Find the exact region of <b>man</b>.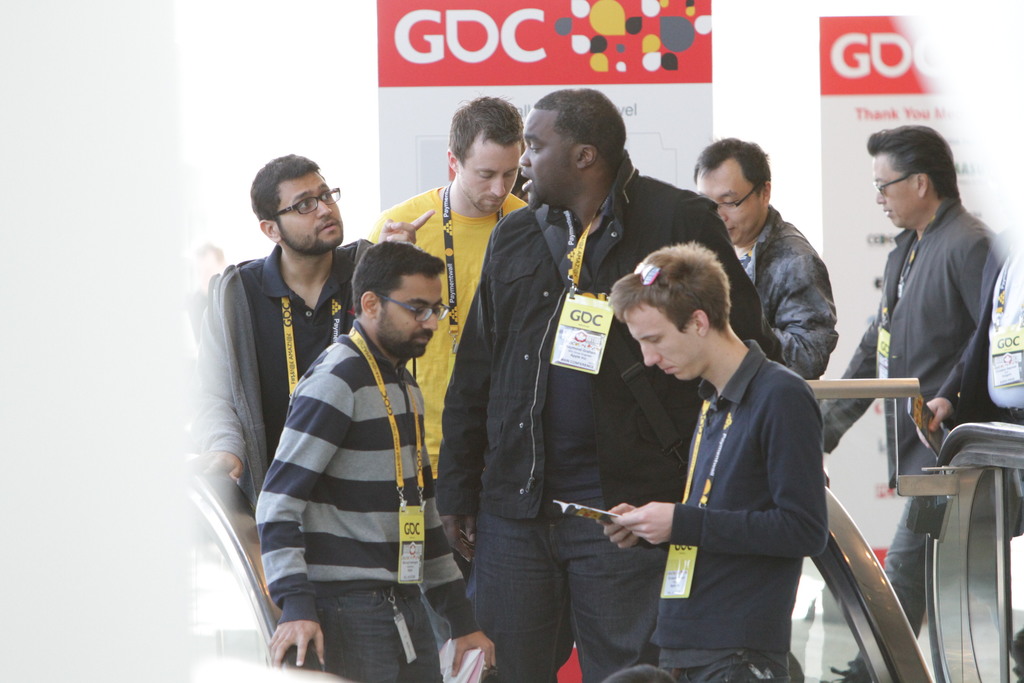
Exact region: region(254, 242, 492, 682).
